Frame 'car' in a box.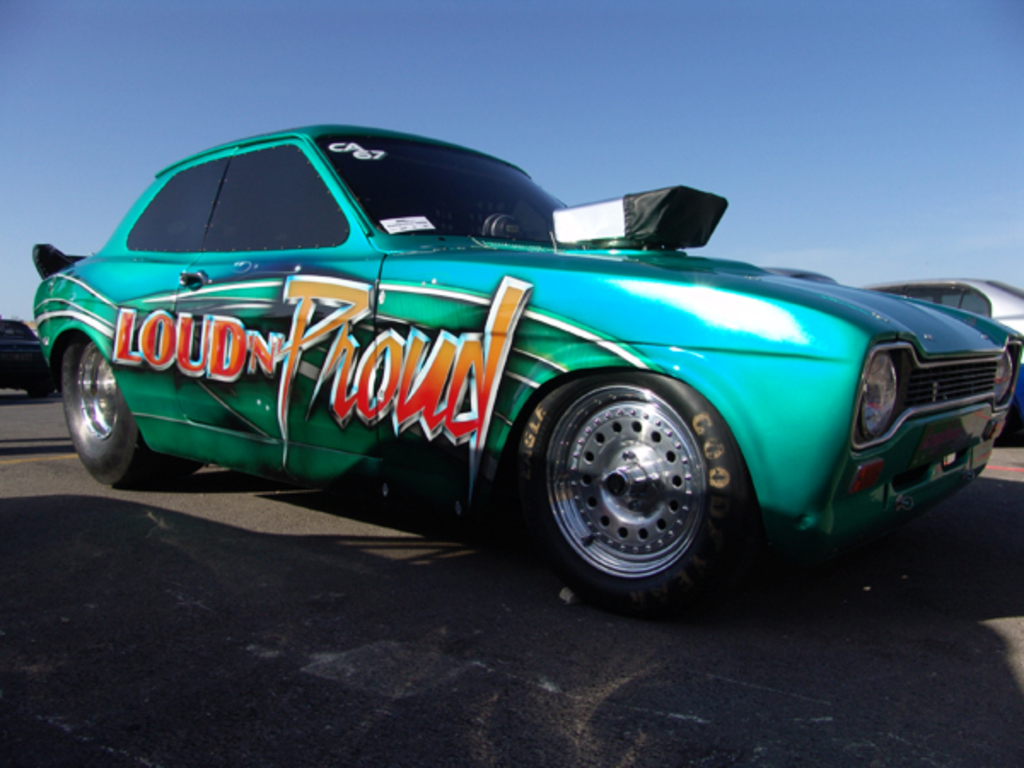
box(865, 282, 1022, 410).
